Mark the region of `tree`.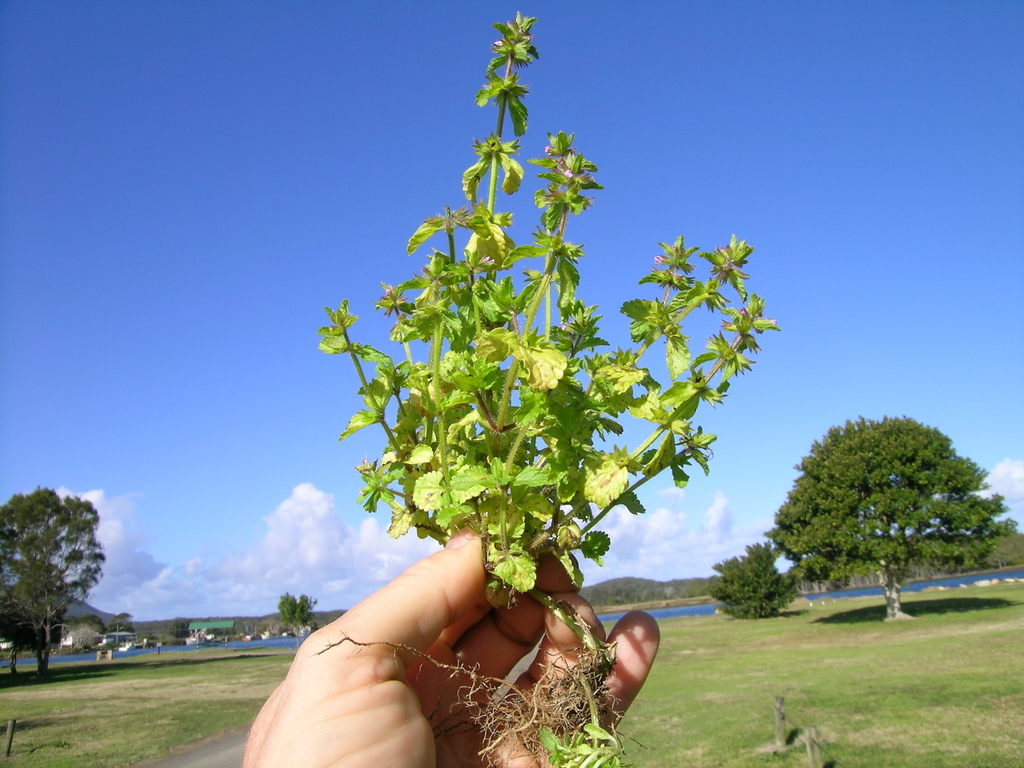
Region: detection(773, 403, 997, 620).
